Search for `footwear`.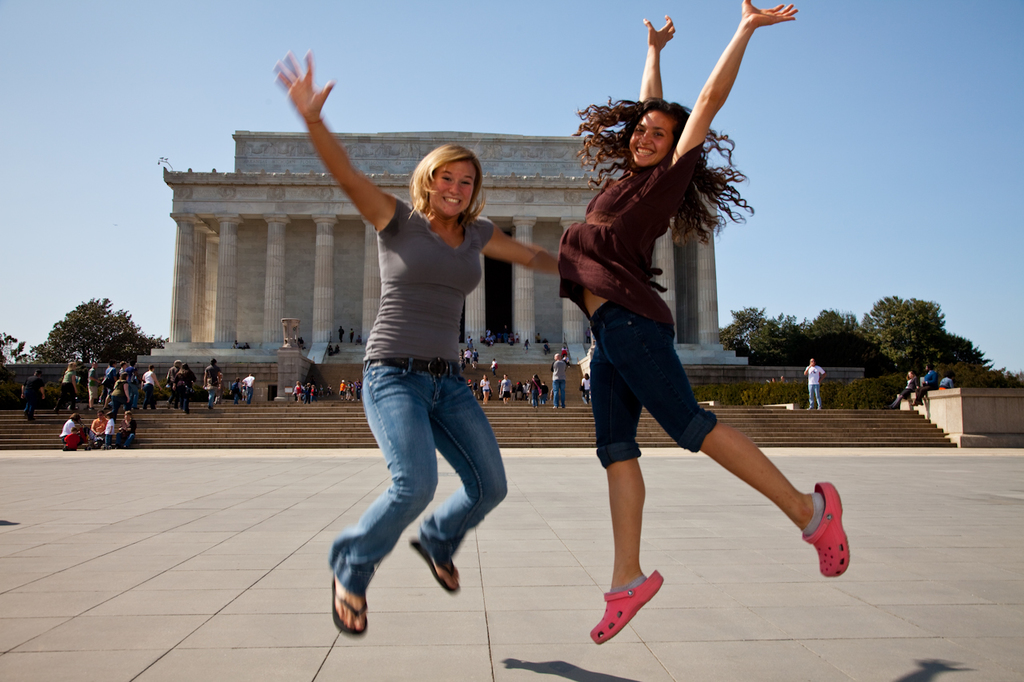
Found at pyautogui.locateOnScreen(412, 533, 459, 595).
